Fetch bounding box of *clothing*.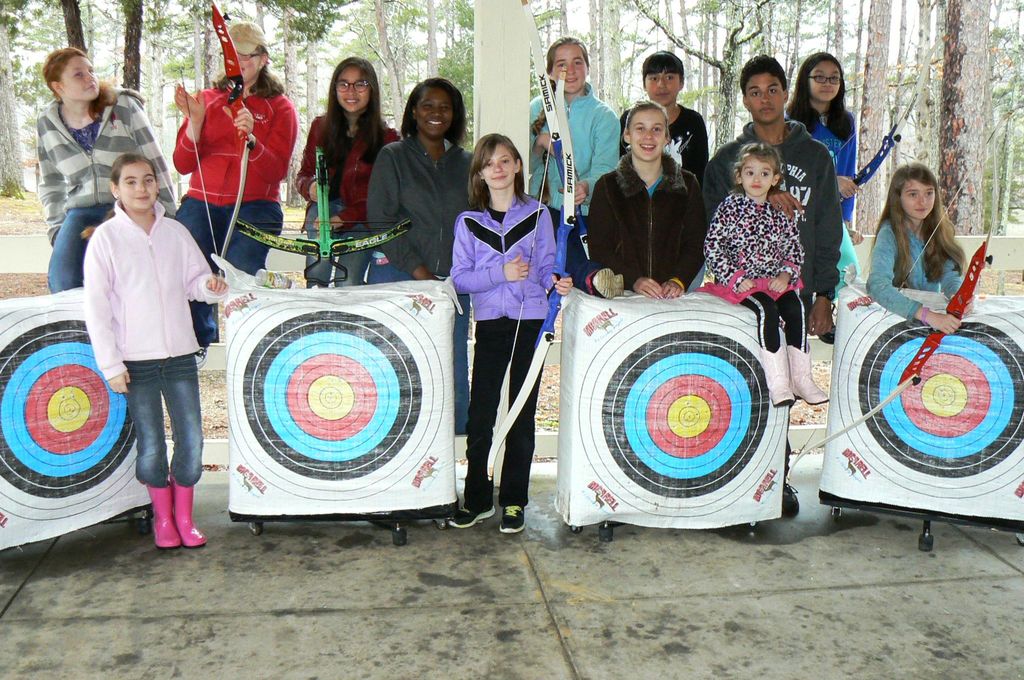
Bbox: left=276, top=106, right=387, bottom=309.
